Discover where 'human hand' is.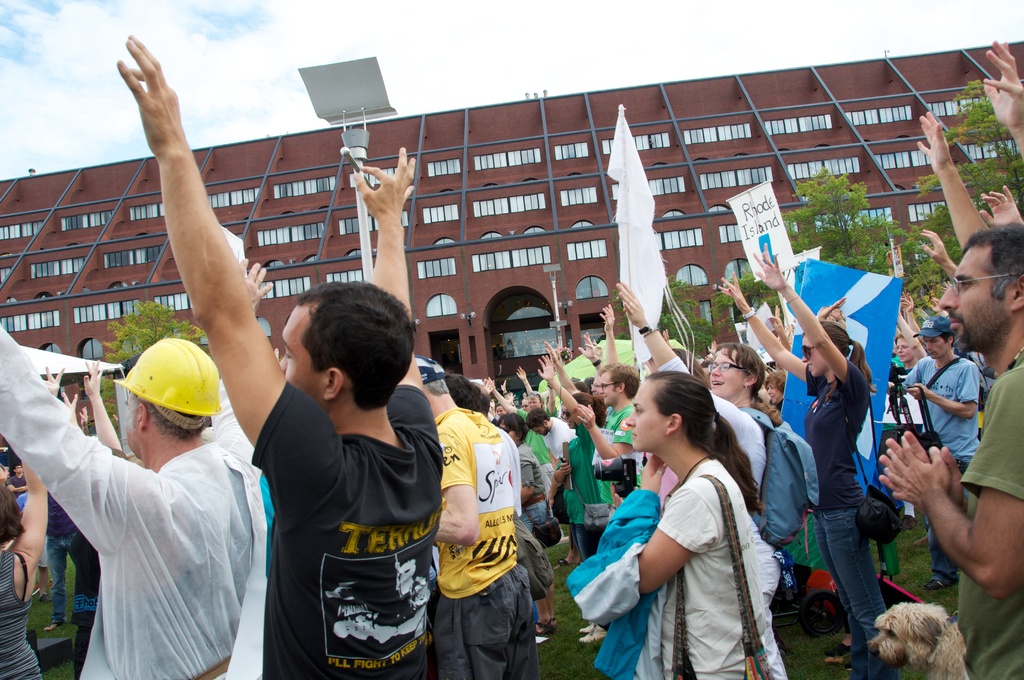
Discovered at x1=353, y1=146, x2=417, y2=223.
